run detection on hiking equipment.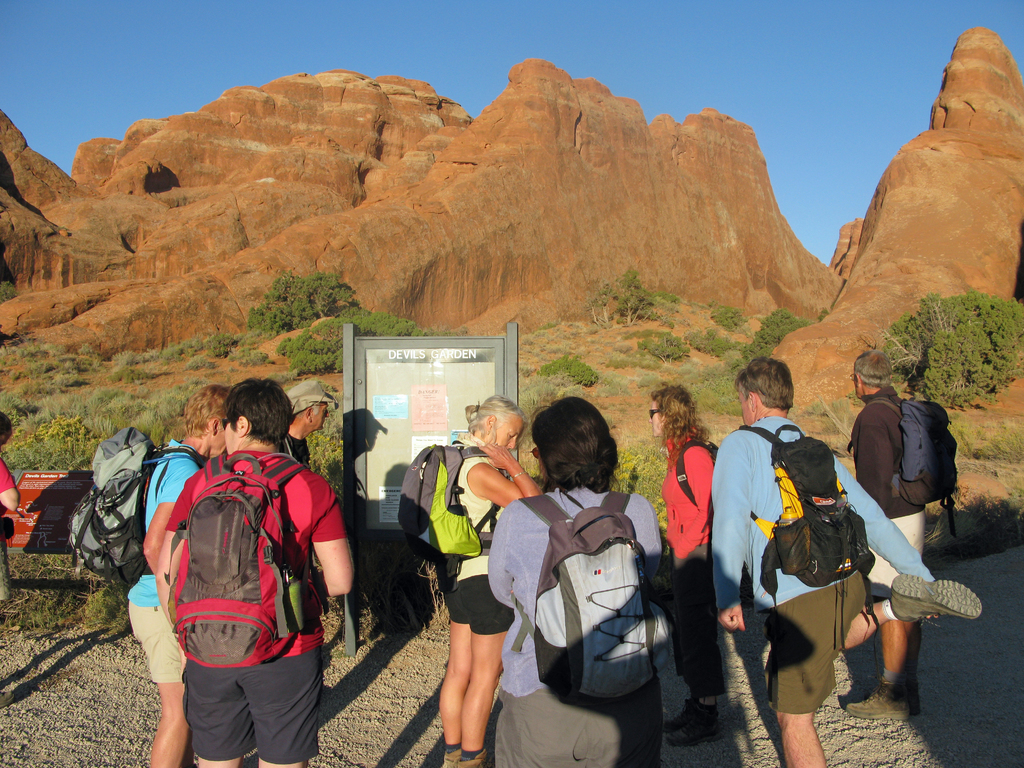
Result: [662,701,714,742].
